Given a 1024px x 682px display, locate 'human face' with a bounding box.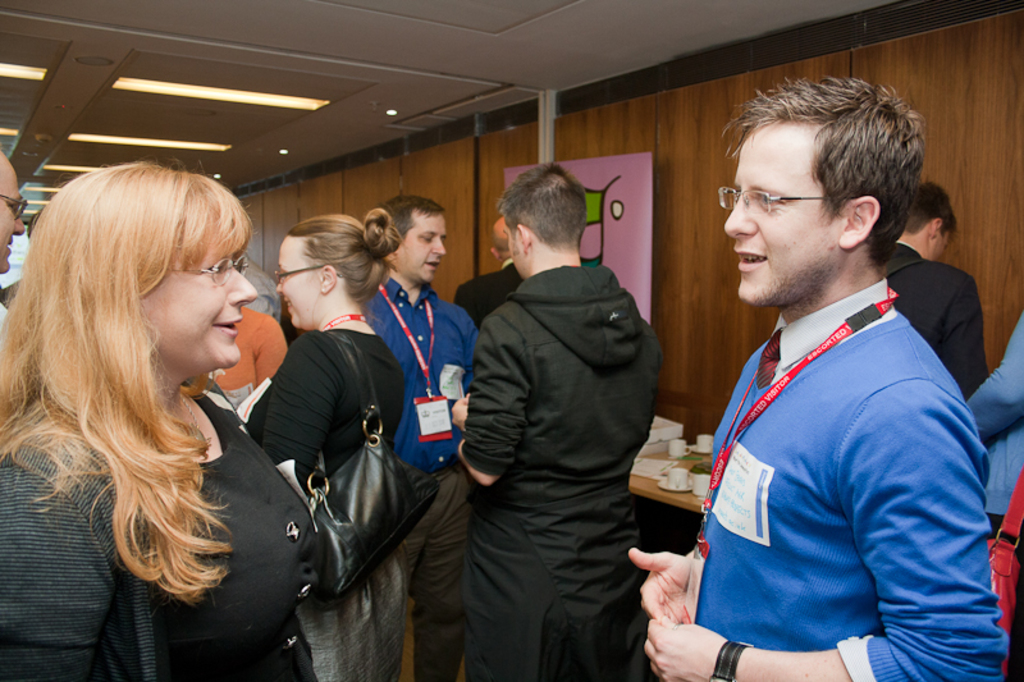
Located: (x1=137, y1=225, x2=253, y2=372).
